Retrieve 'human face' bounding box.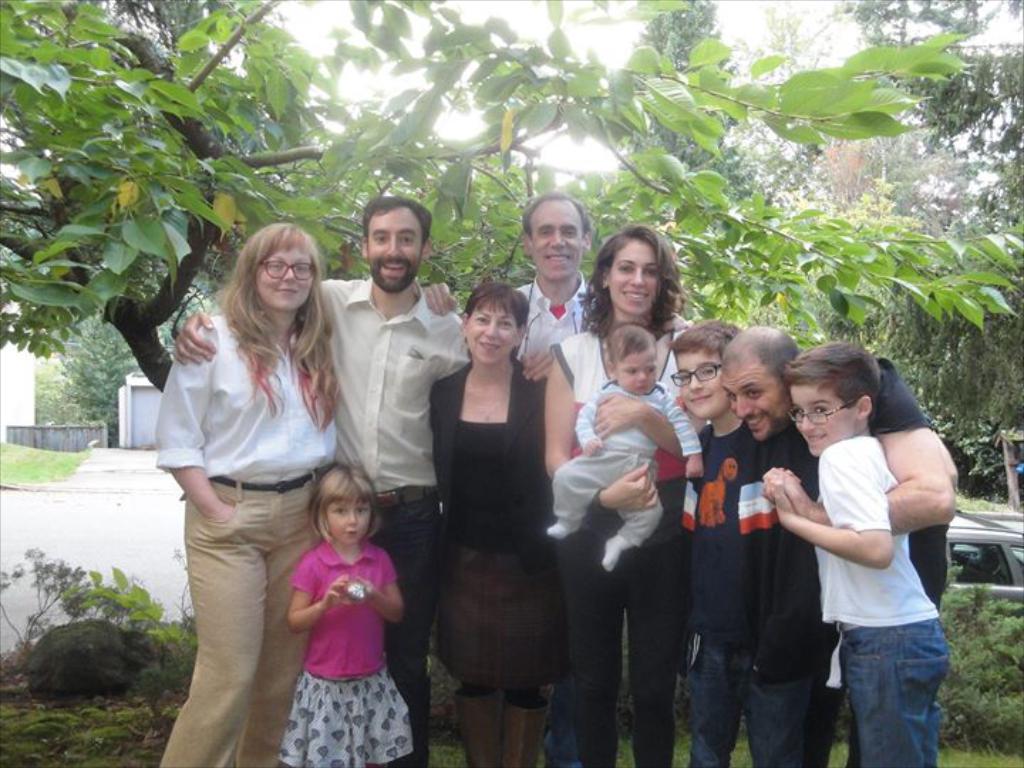
Bounding box: 366, 202, 422, 292.
